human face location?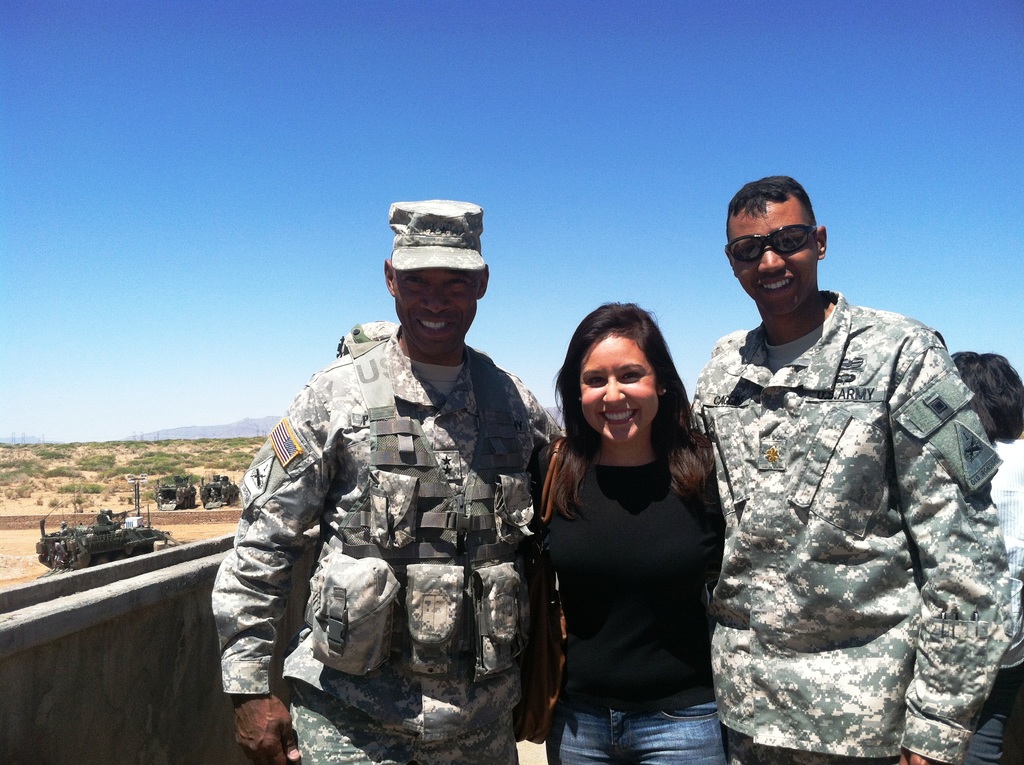
[x1=396, y1=270, x2=476, y2=350]
